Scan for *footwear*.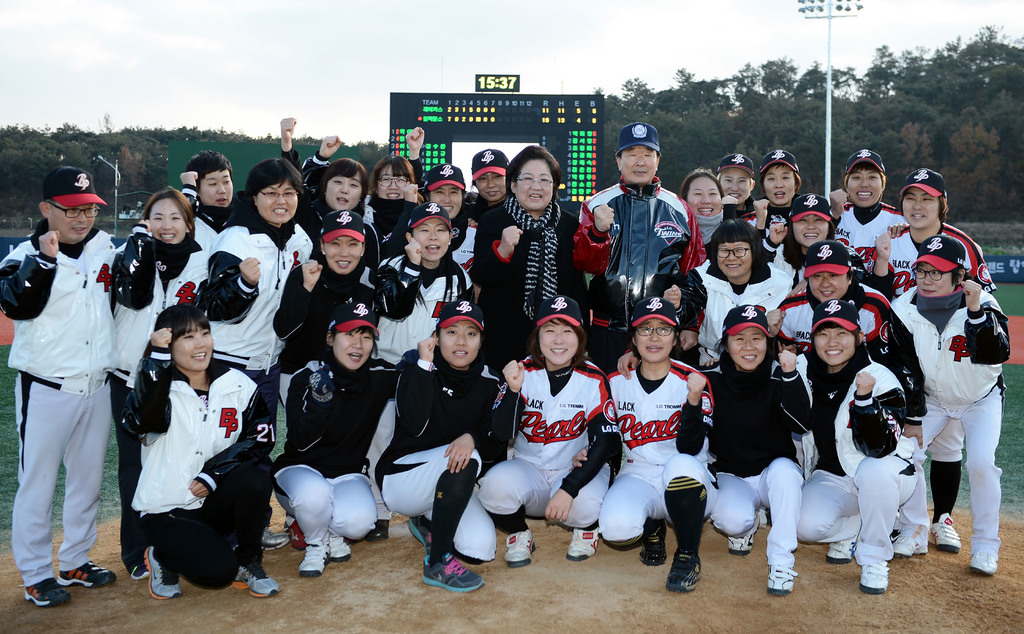
Scan result: 729/516/765/553.
